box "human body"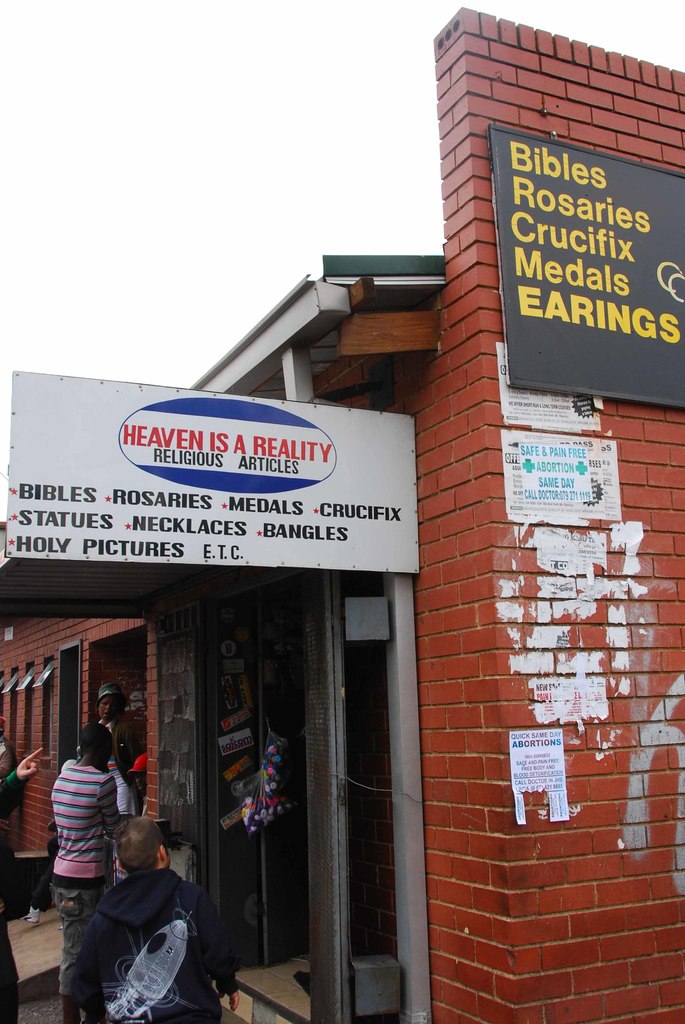
{"left": 71, "top": 819, "right": 216, "bottom": 1022}
